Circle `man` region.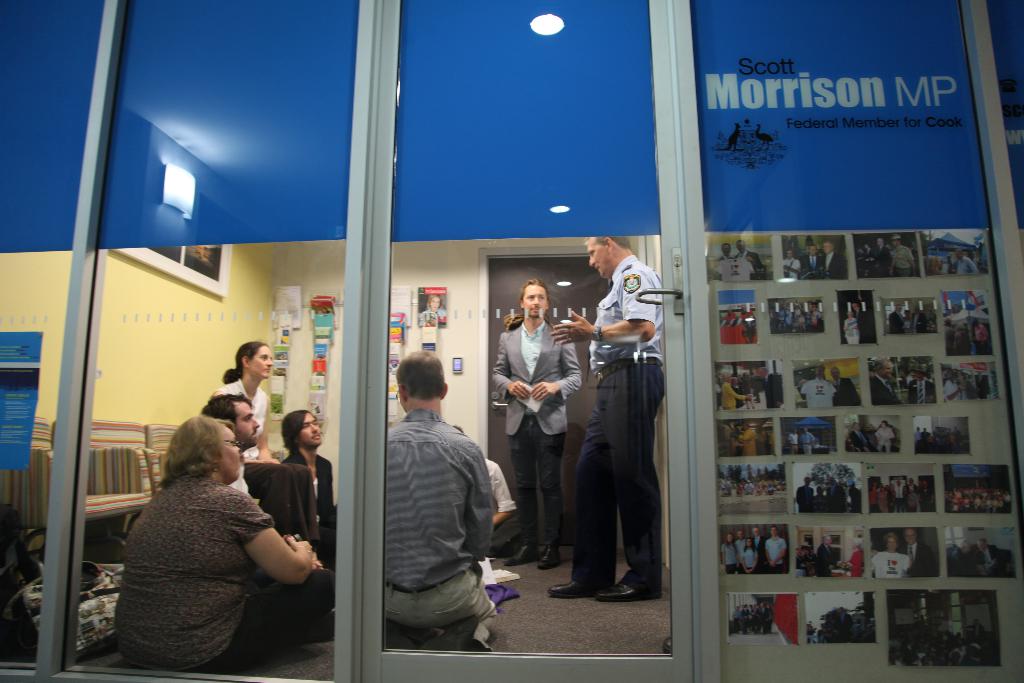
Region: <box>828,476,847,513</box>.
